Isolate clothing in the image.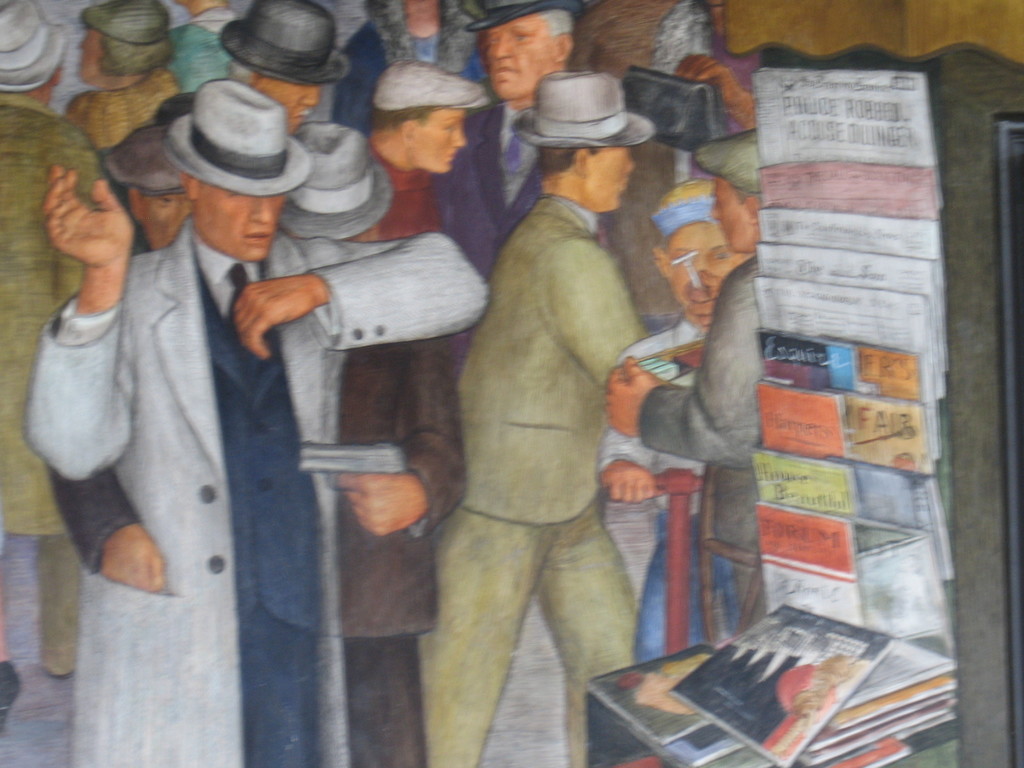
Isolated region: {"x1": 0, "y1": 89, "x2": 109, "y2": 676}.
